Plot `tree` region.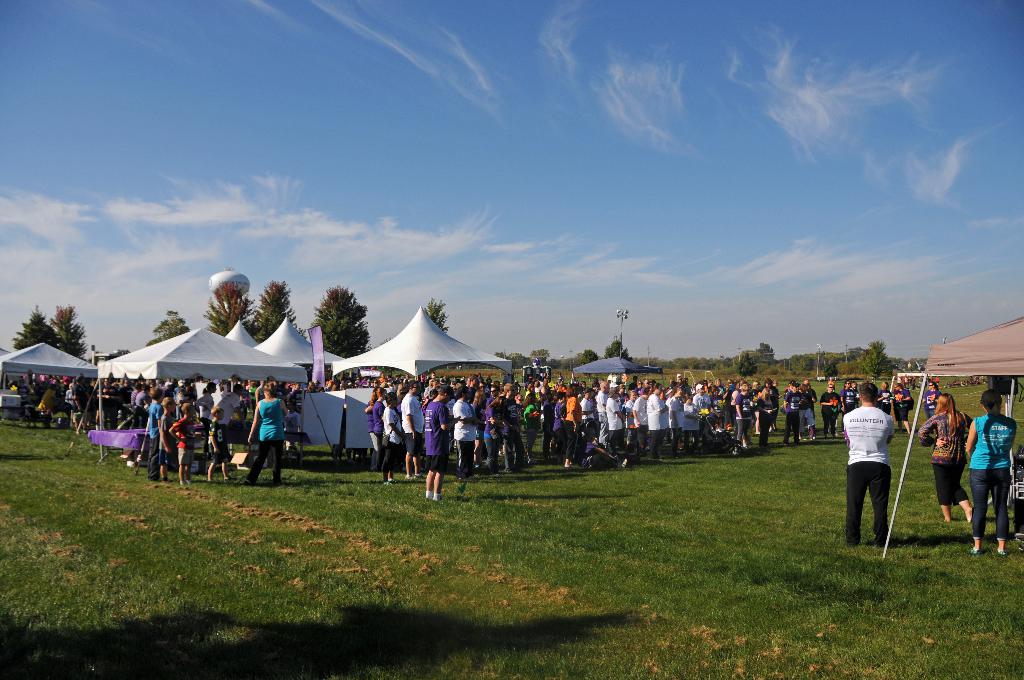
Plotted at l=5, t=303, r=54, b=352.
